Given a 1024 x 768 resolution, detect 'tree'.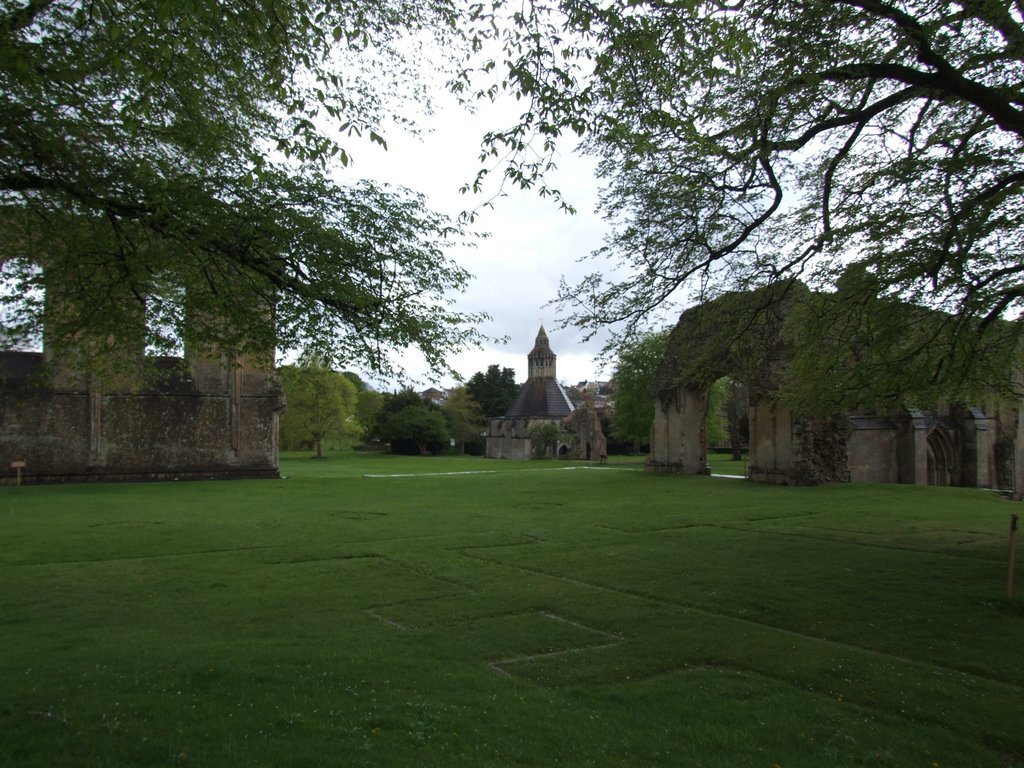
[285, 365, 358, 465].
